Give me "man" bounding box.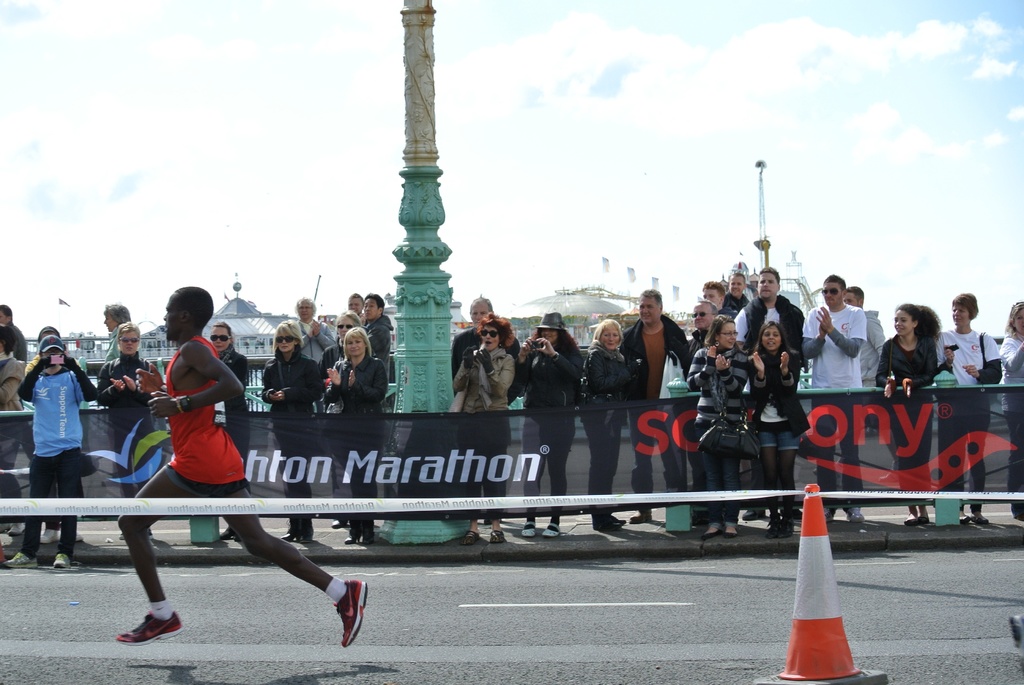
<region>687, 297, 719, 350</region>.
